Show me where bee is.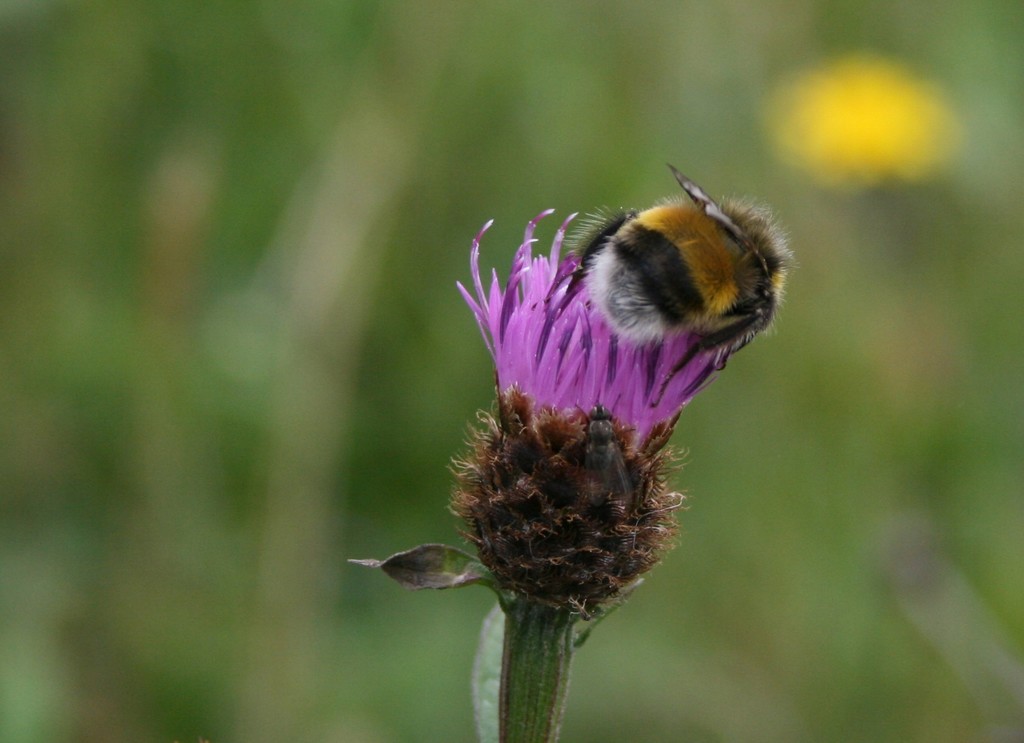
bee is at 543, 170, 791, 396.
